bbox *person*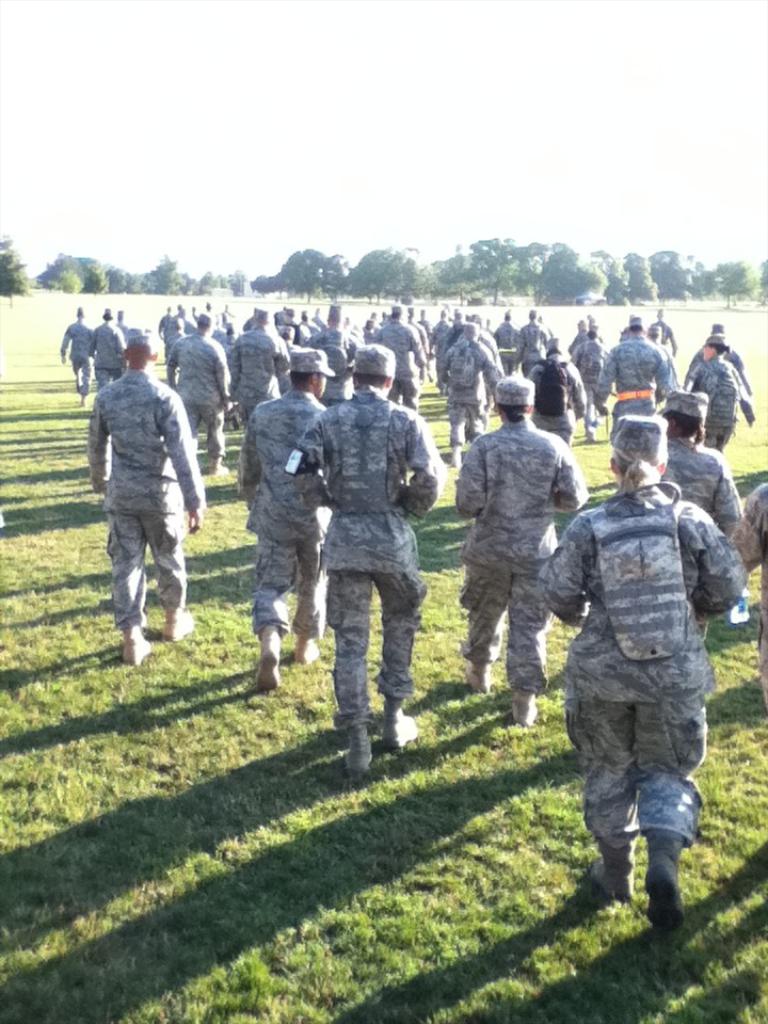
left=494, top=308, right=515, bottom=377
